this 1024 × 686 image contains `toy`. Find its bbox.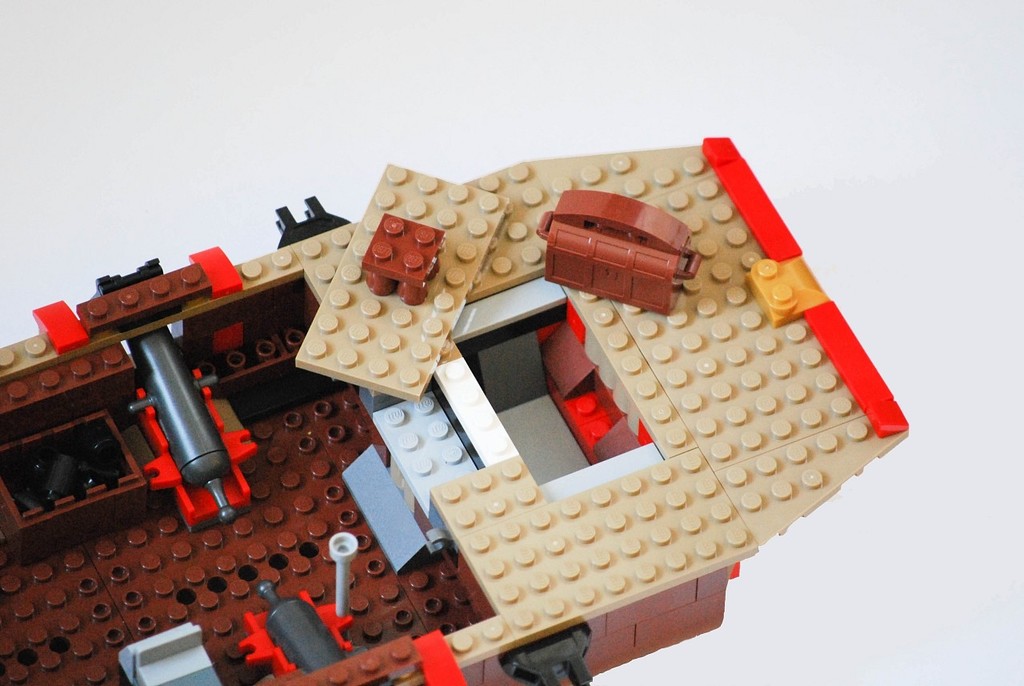
22/123/938/641.
